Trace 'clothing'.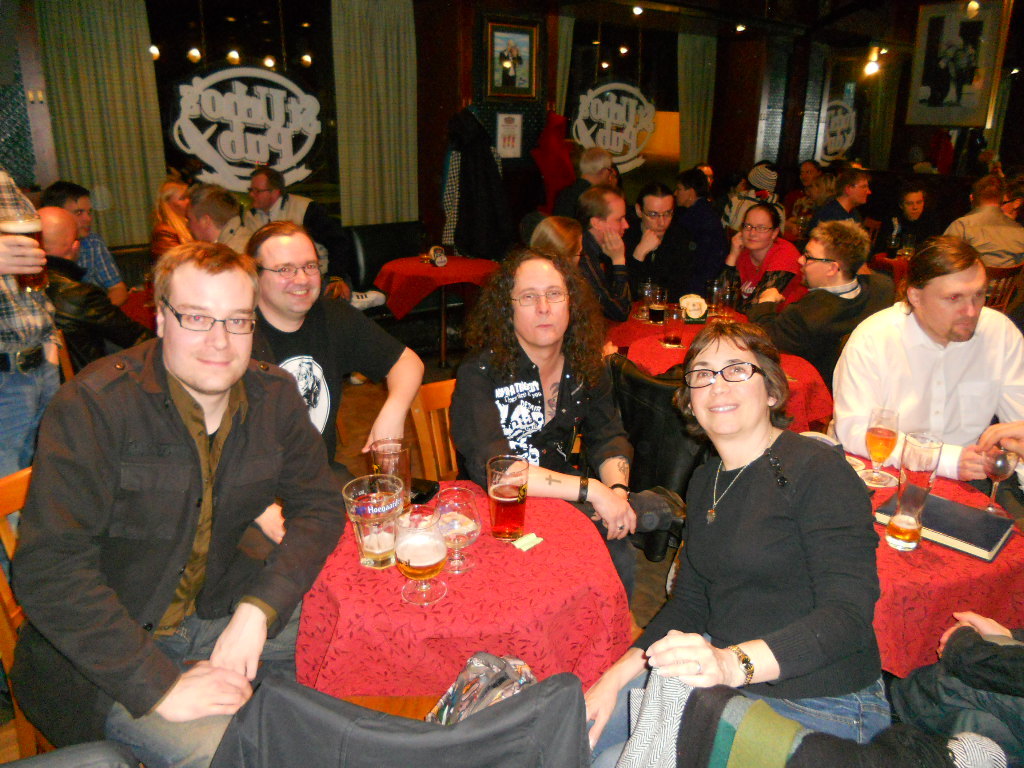
Traced to <bbox>825, 303, 1023, 475</bbox>.
